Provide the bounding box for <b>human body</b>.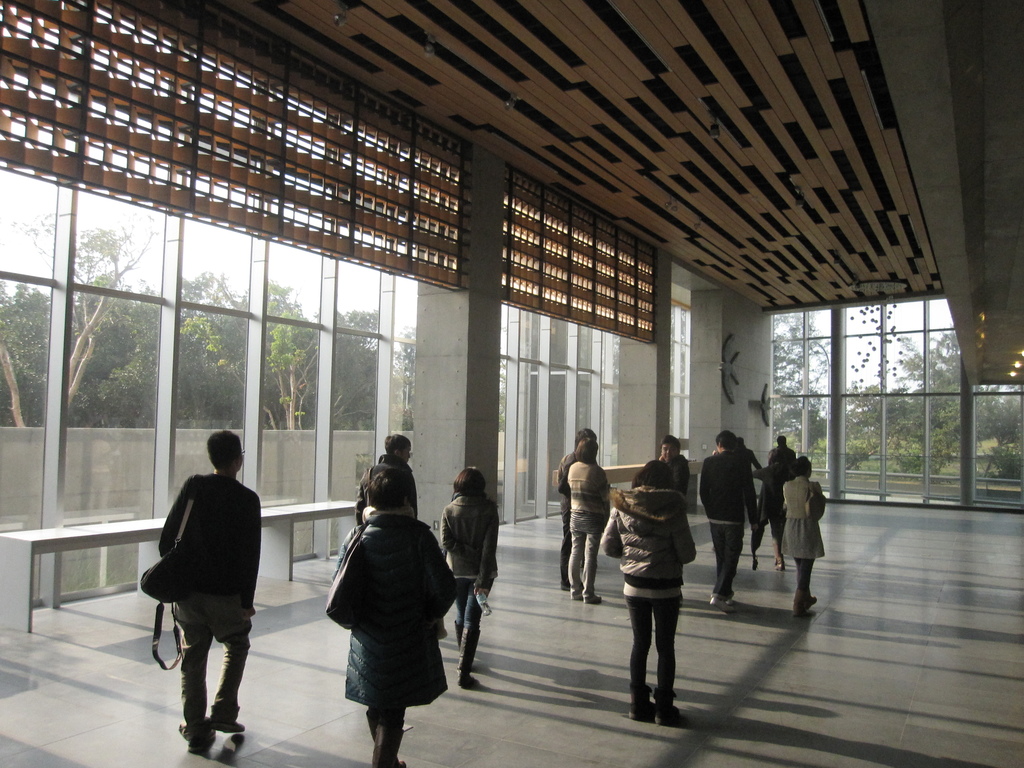
{"x1": 657, "y1": 451, "x2": 689, "y2": 491}.
